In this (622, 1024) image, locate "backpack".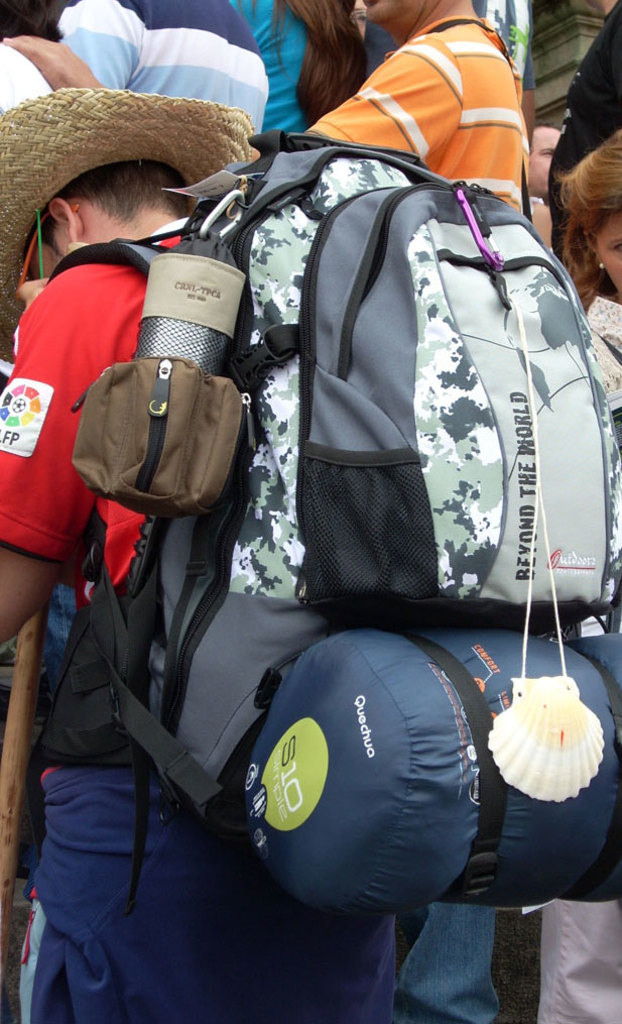
Bounding box: 17/124/621/898.
